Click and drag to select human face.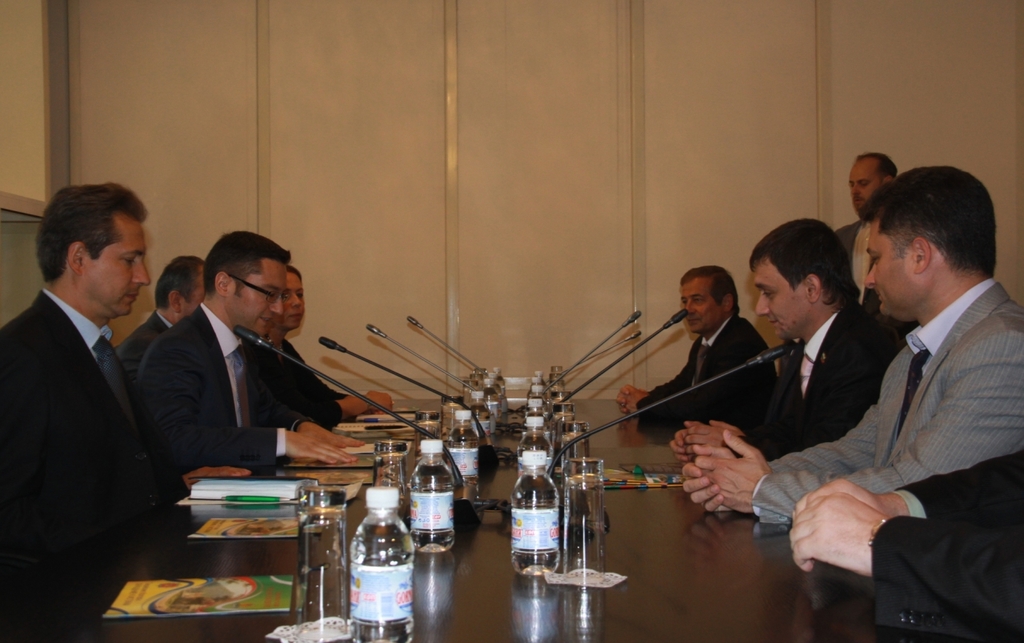
Selection: l=182, t=285, r=206, b=316.
